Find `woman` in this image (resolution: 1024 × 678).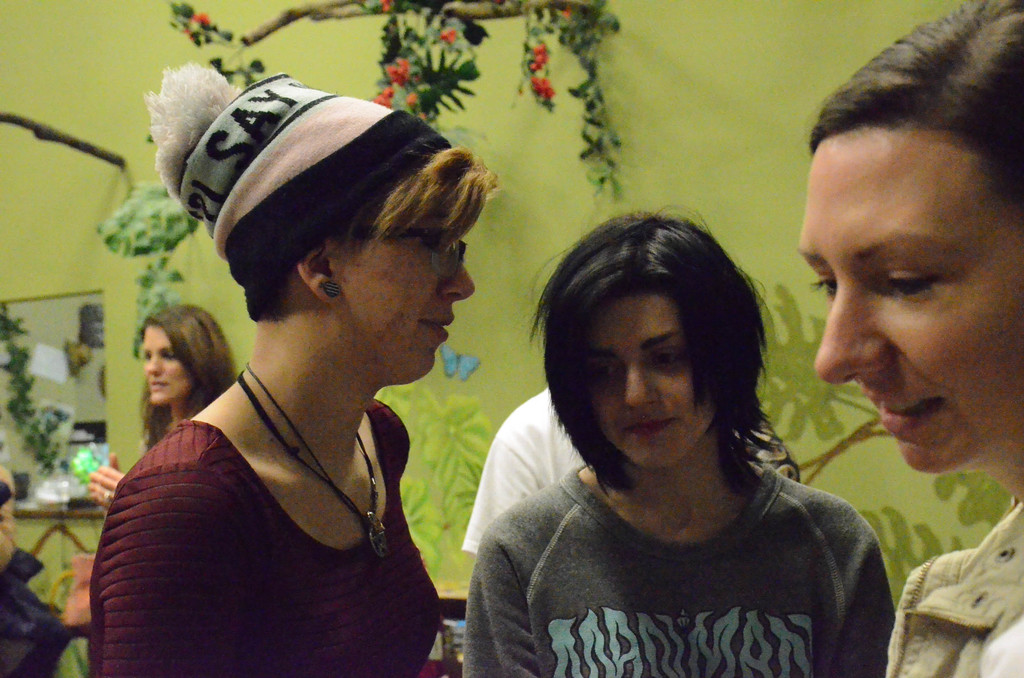
86, 303, 235, 512.
